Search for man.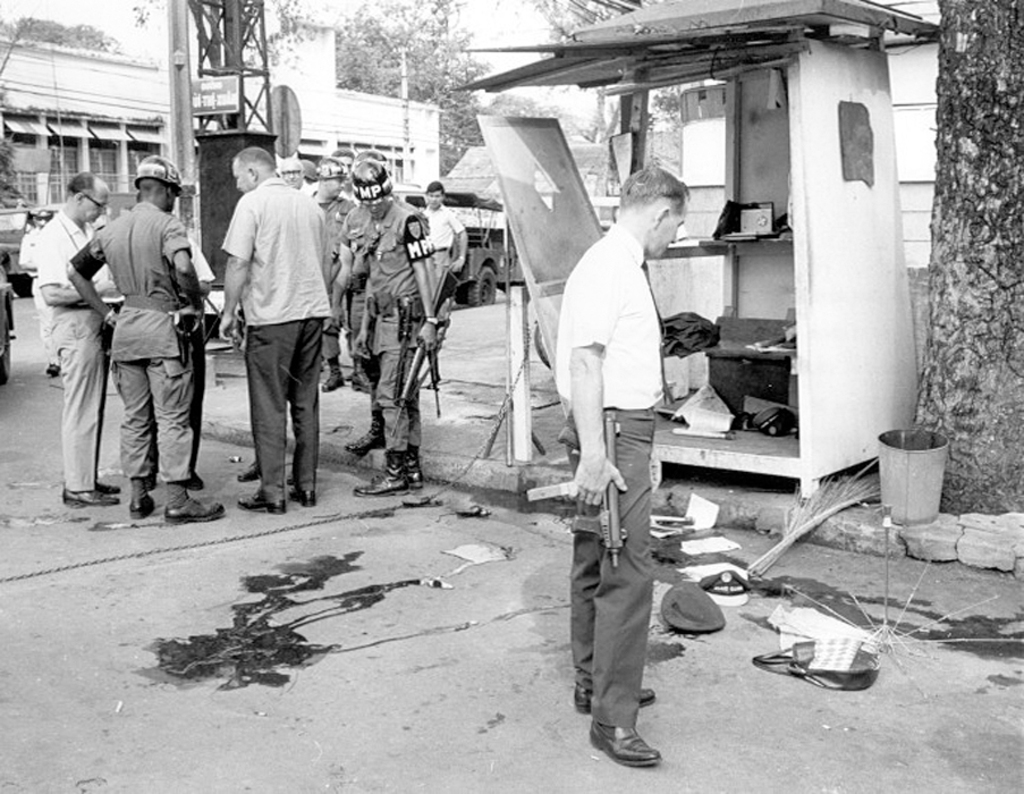
Found at region(126, 191, 217, 492).
